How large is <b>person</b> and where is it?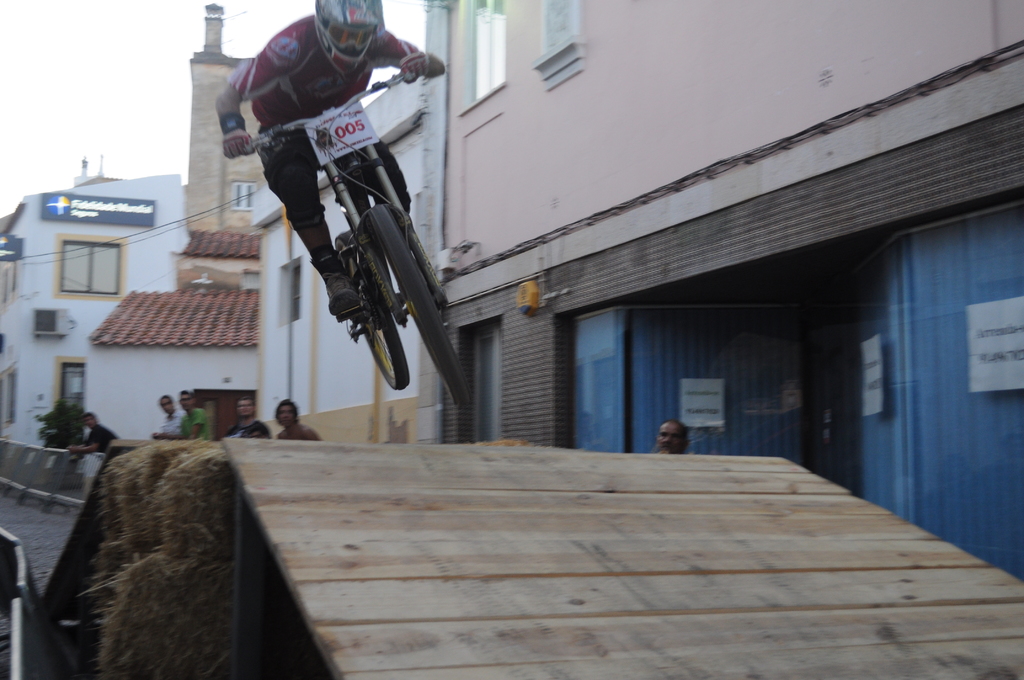
Bounding box: 61 414 115 466.
